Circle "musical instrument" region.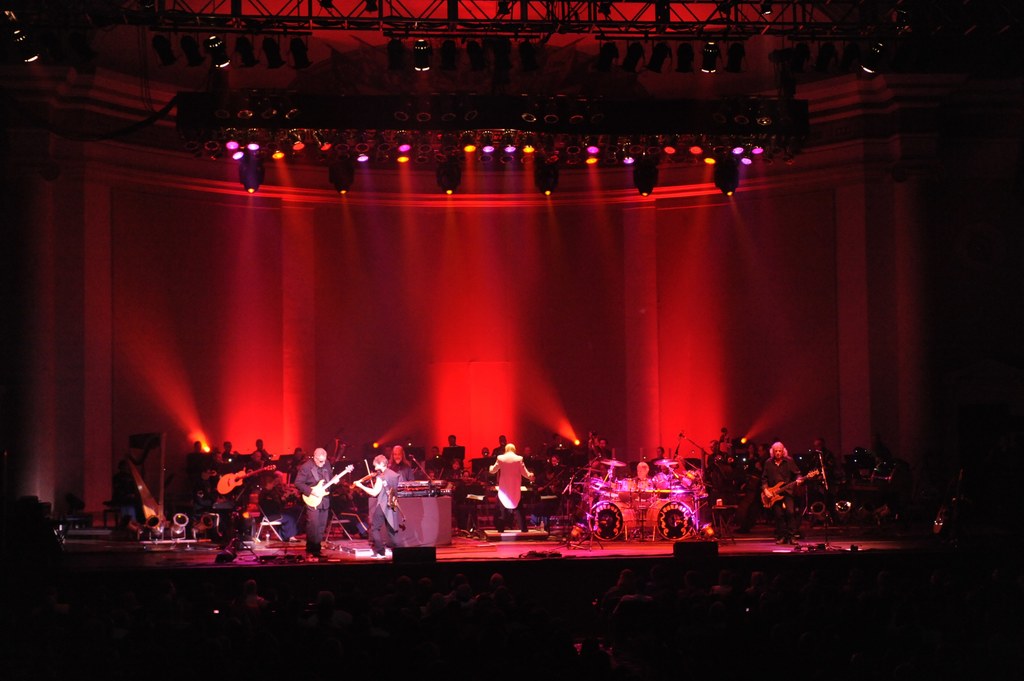
Region: locate(760, 468, 818, 509).
